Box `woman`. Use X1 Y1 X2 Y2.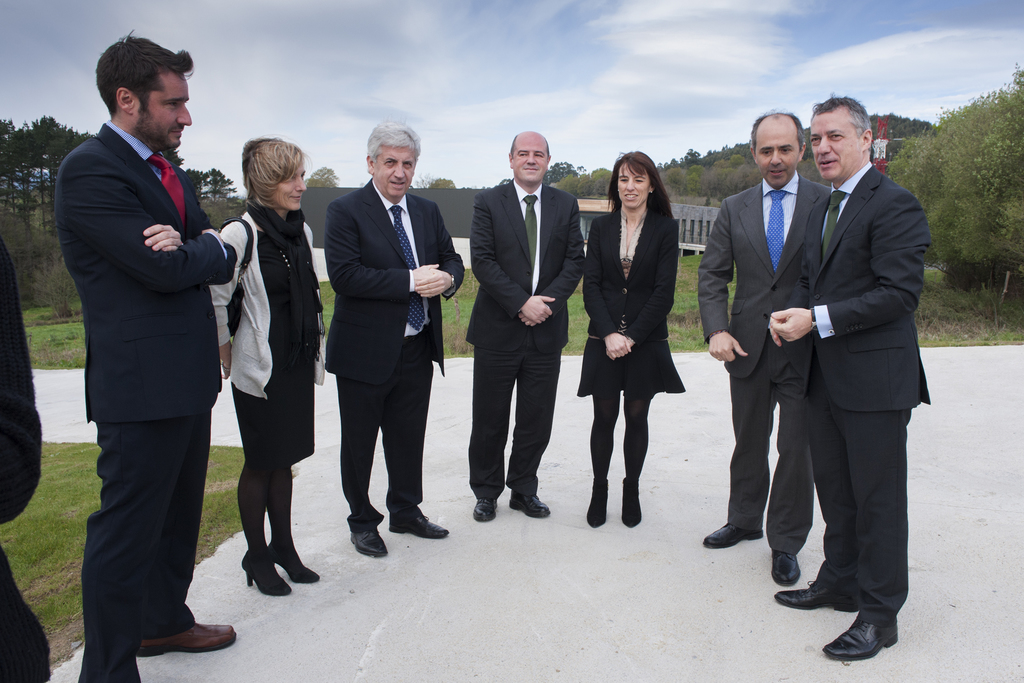
572 144 691 528.
